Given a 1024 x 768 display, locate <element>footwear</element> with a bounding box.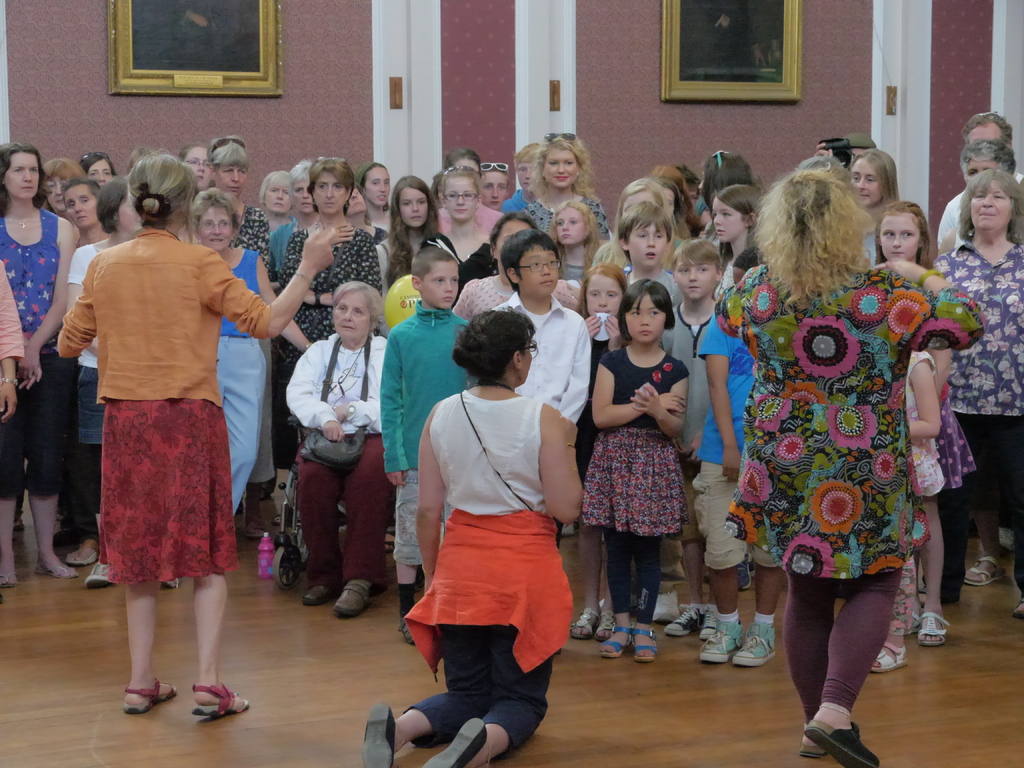
Located: l=803, t=738, r=826, b=759.
